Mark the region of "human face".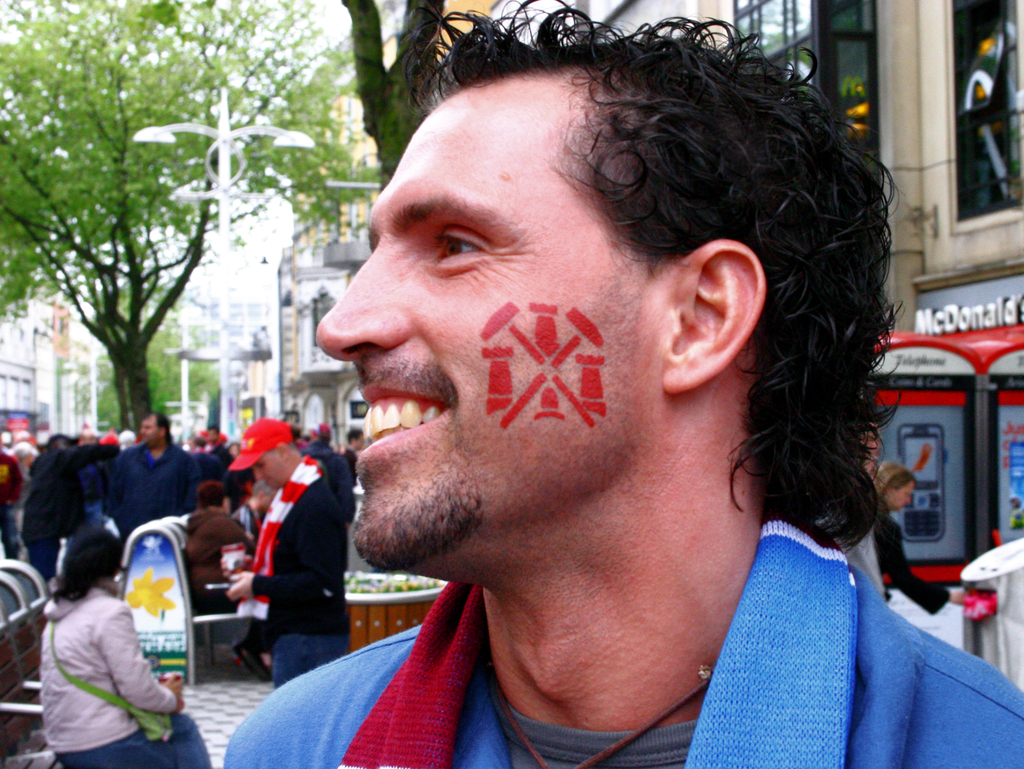
Region: Rect(142, 414, 161, 442).
